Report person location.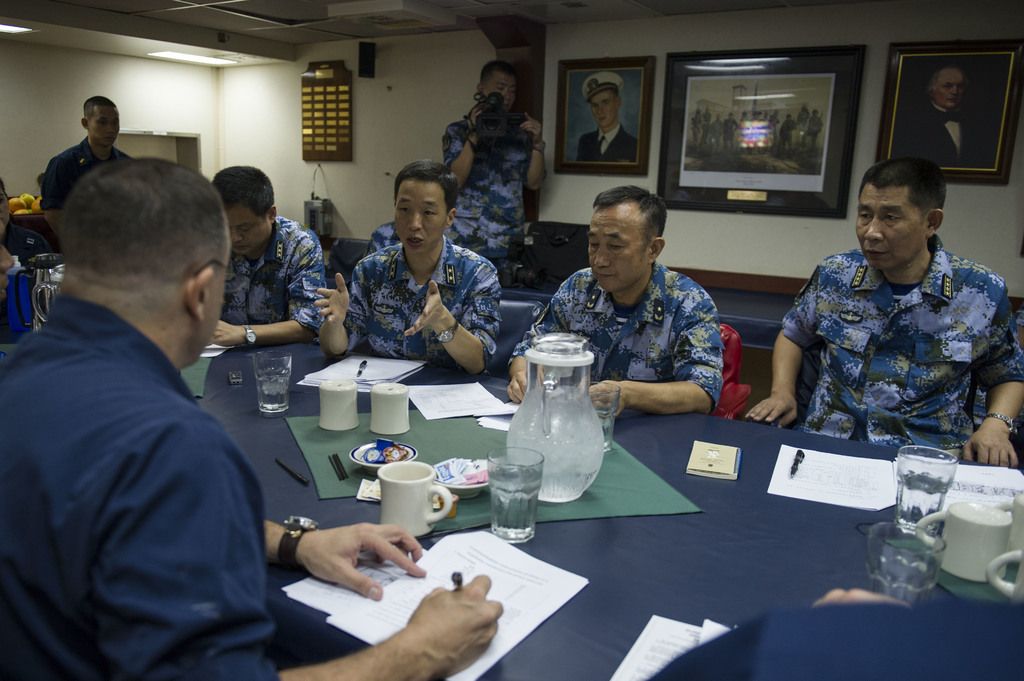
Report: 0:158:504:680.
